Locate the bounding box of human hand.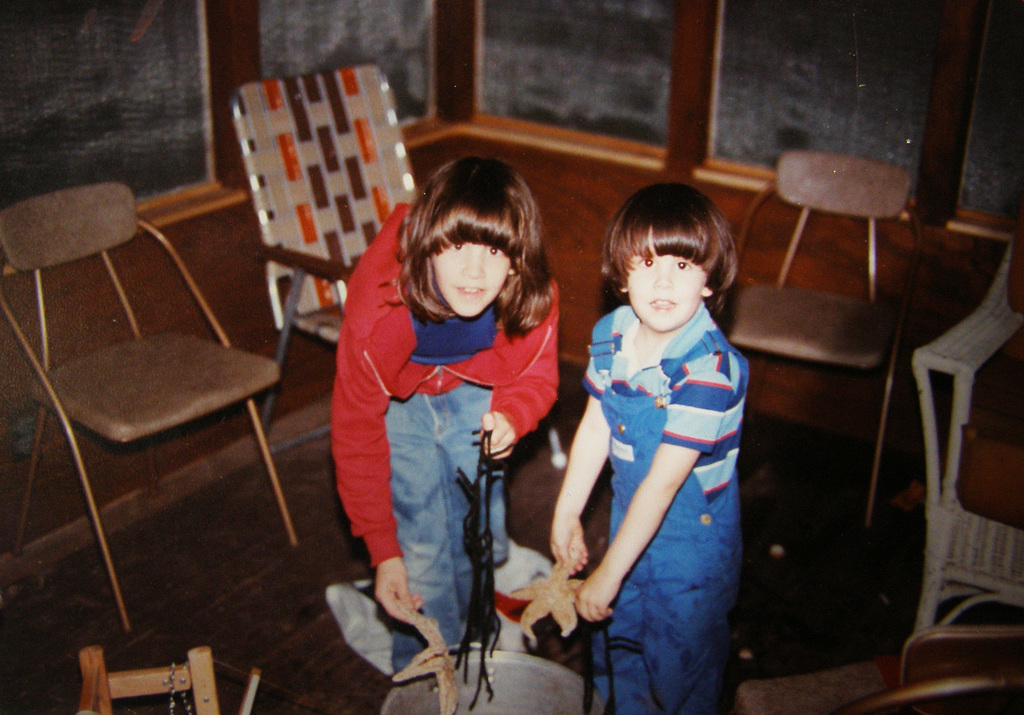
Bounding box: bbox=(480, 411, 519, 465).
